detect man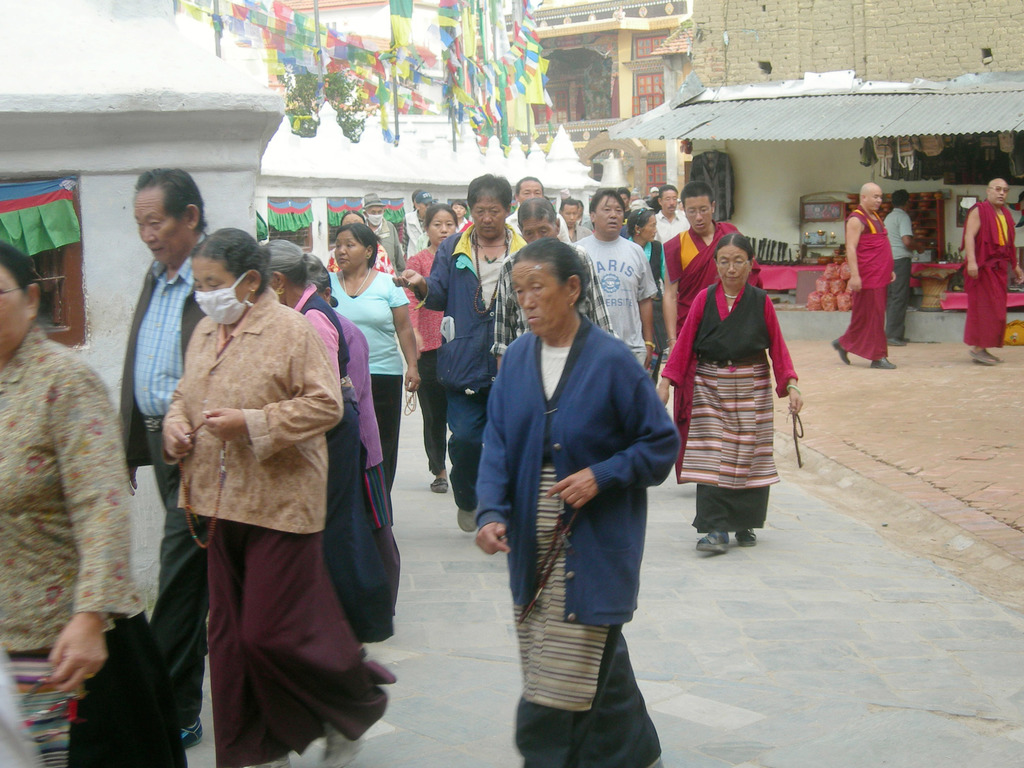
{"left": 404, "top": 191, "right": 441, "bottom": 257}
